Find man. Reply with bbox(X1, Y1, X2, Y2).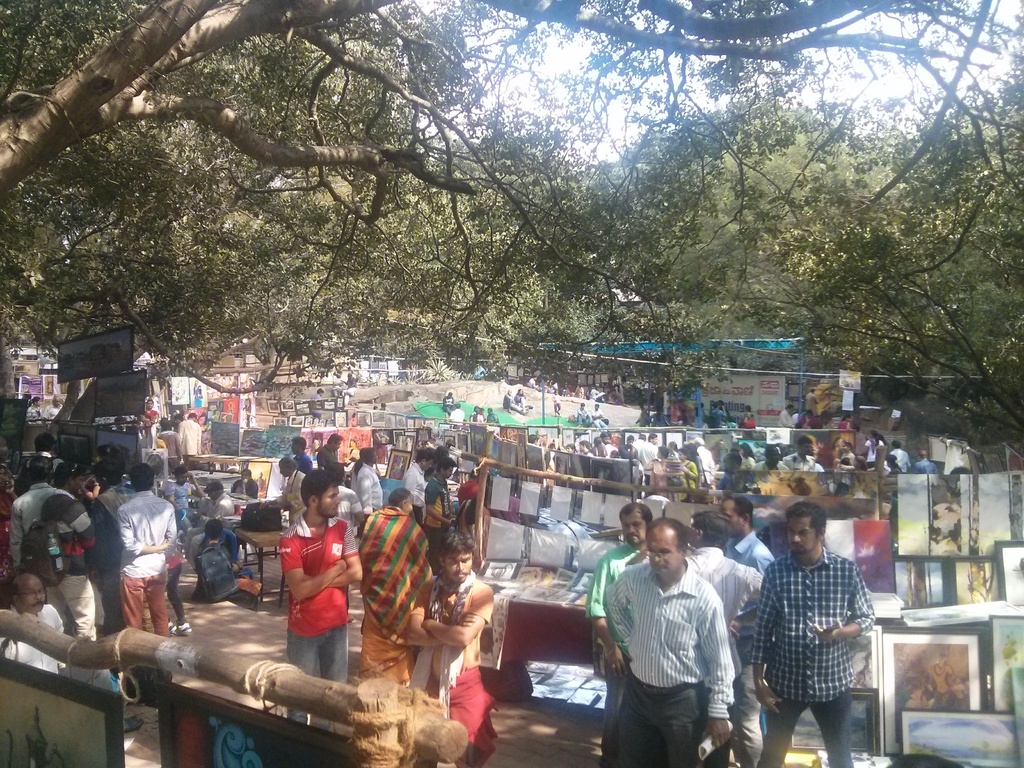
bbox(426, 456, 453, 537).
